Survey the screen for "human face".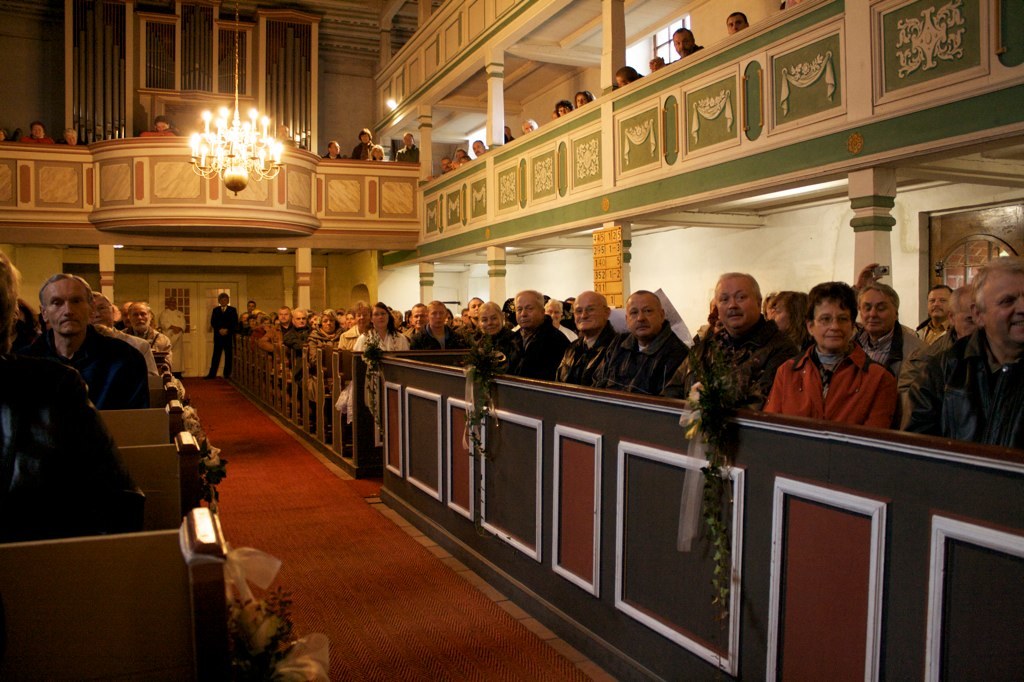
Survey found: rect(954, 290, 980, 335).
